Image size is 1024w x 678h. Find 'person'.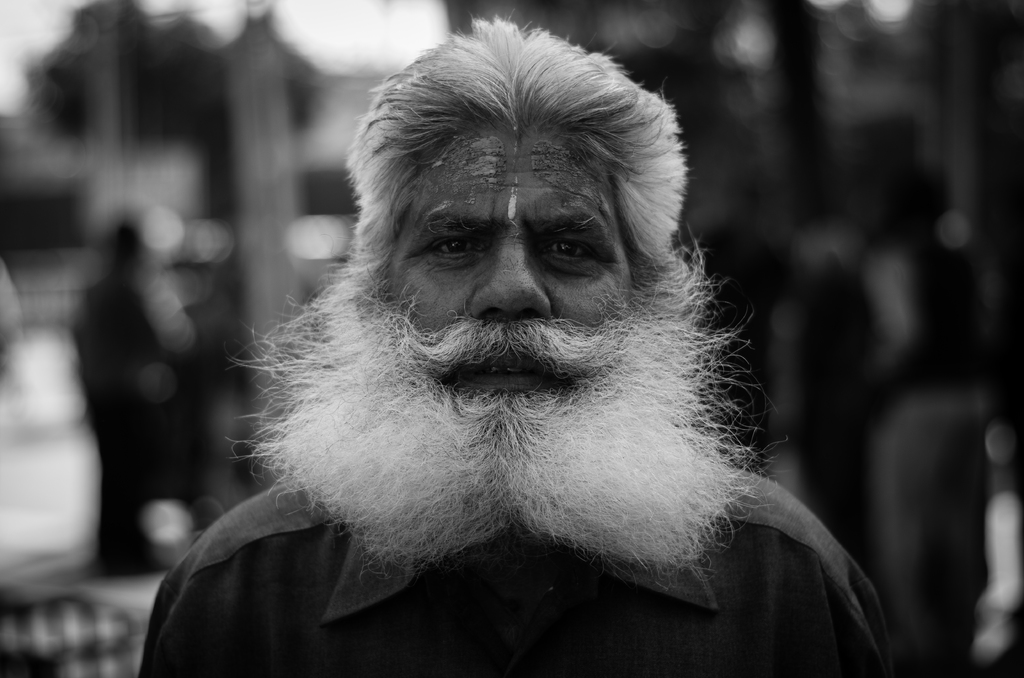
bbox=(171, 22, 845, 677).
